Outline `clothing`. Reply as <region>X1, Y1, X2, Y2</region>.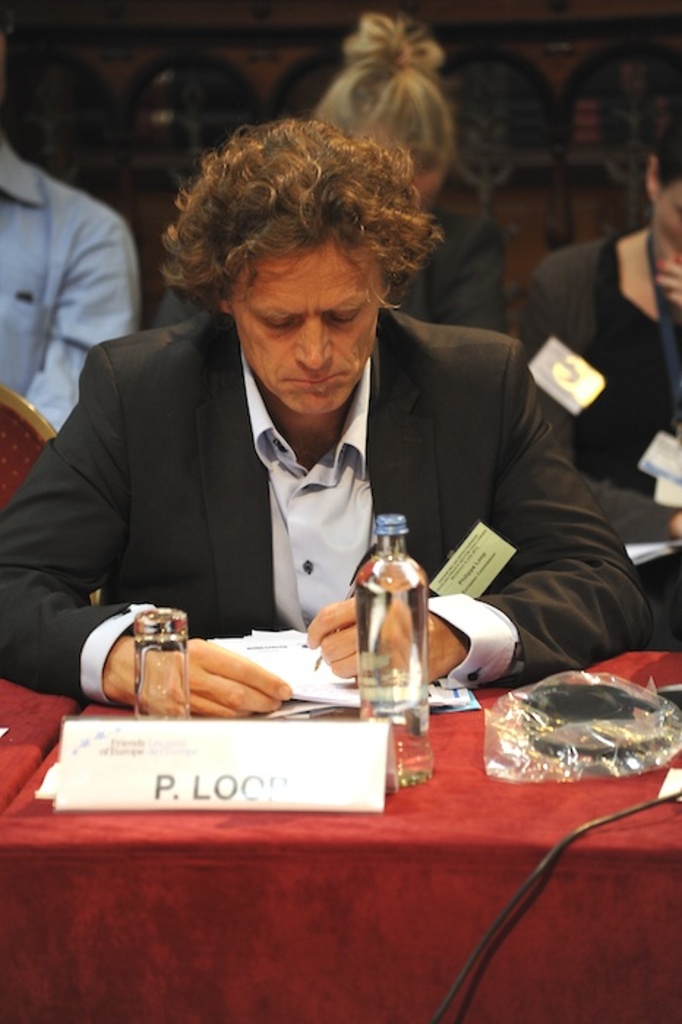
<region>0, 148, 142, 434</region>.
